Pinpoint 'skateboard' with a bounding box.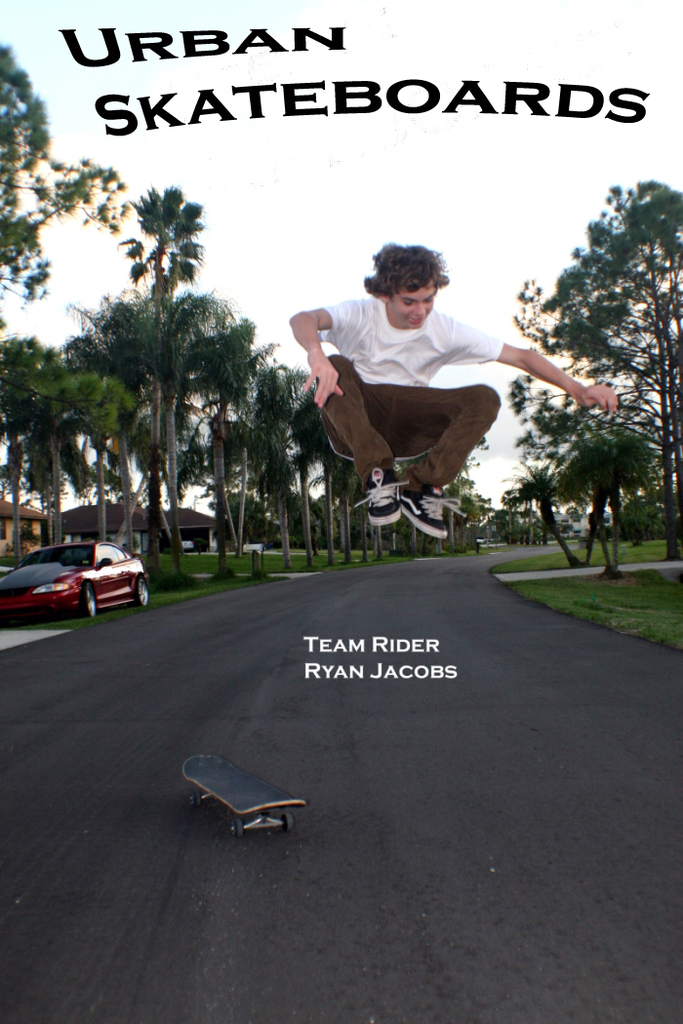
bbox=(172, 737, 303, 829).
